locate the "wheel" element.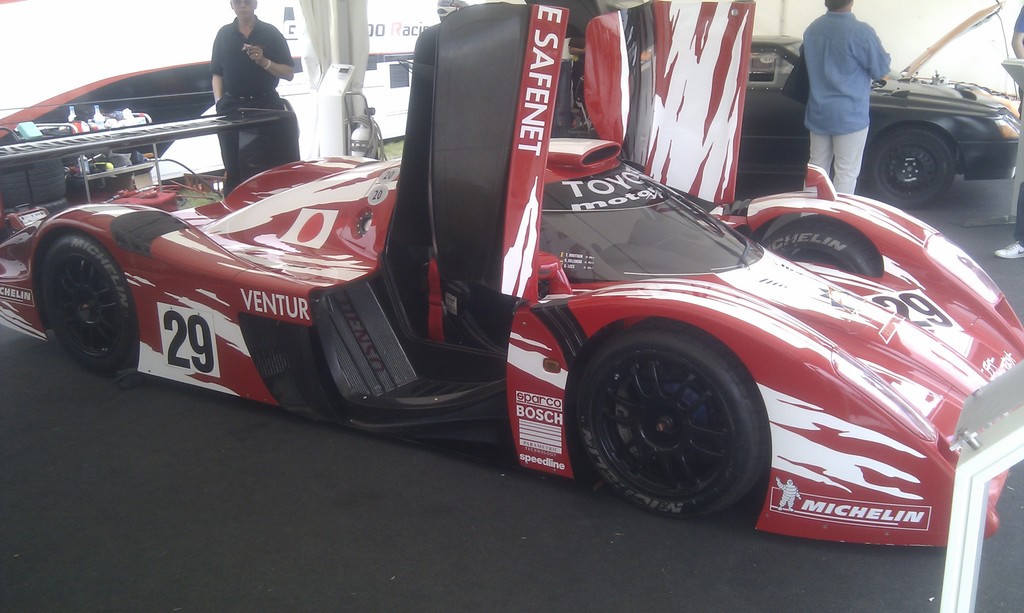
Element bbox: {"left": 40, "top": 235, "right": 136, "bottom": 375}.
